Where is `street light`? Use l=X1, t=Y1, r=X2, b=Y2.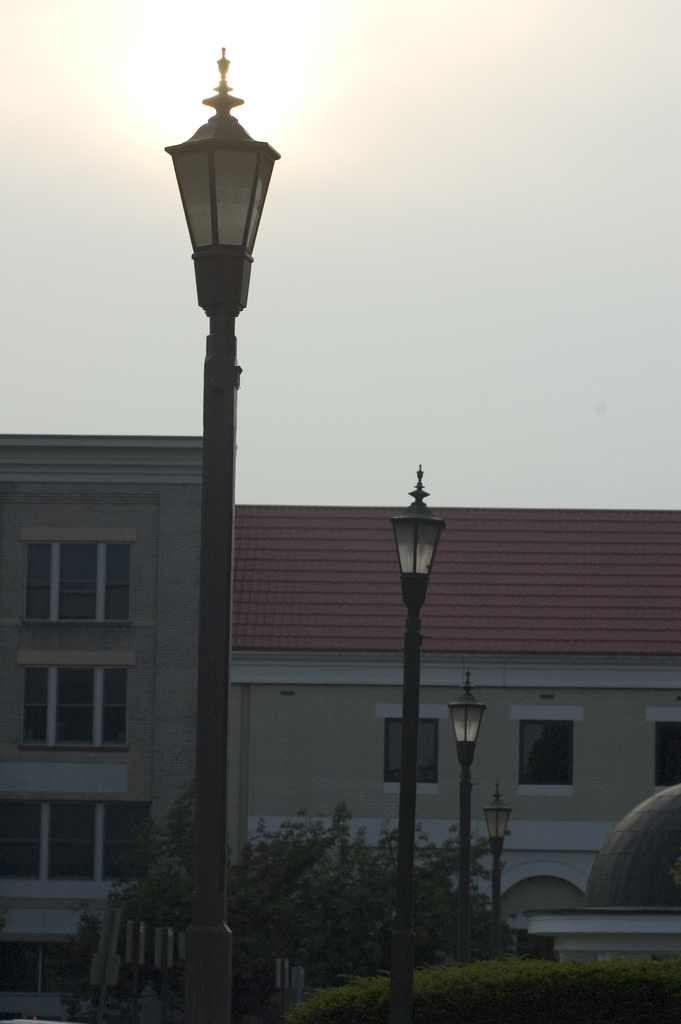
l=386, t=461, r=449, b=1023.
